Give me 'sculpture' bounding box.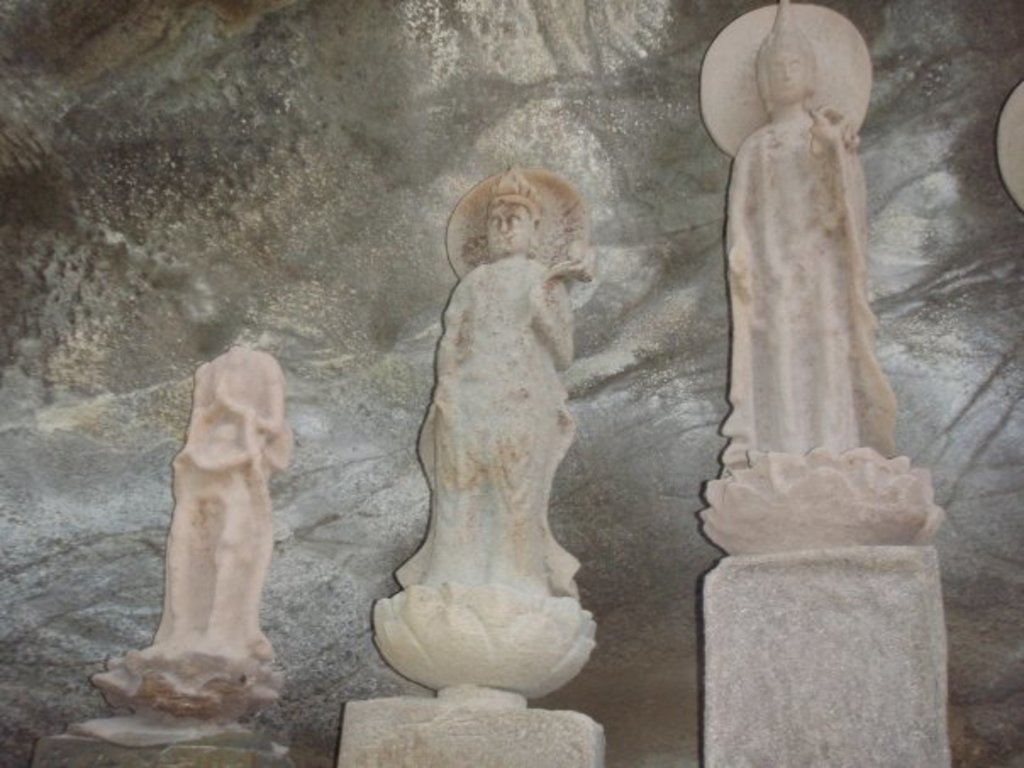
371/131/615/709.
